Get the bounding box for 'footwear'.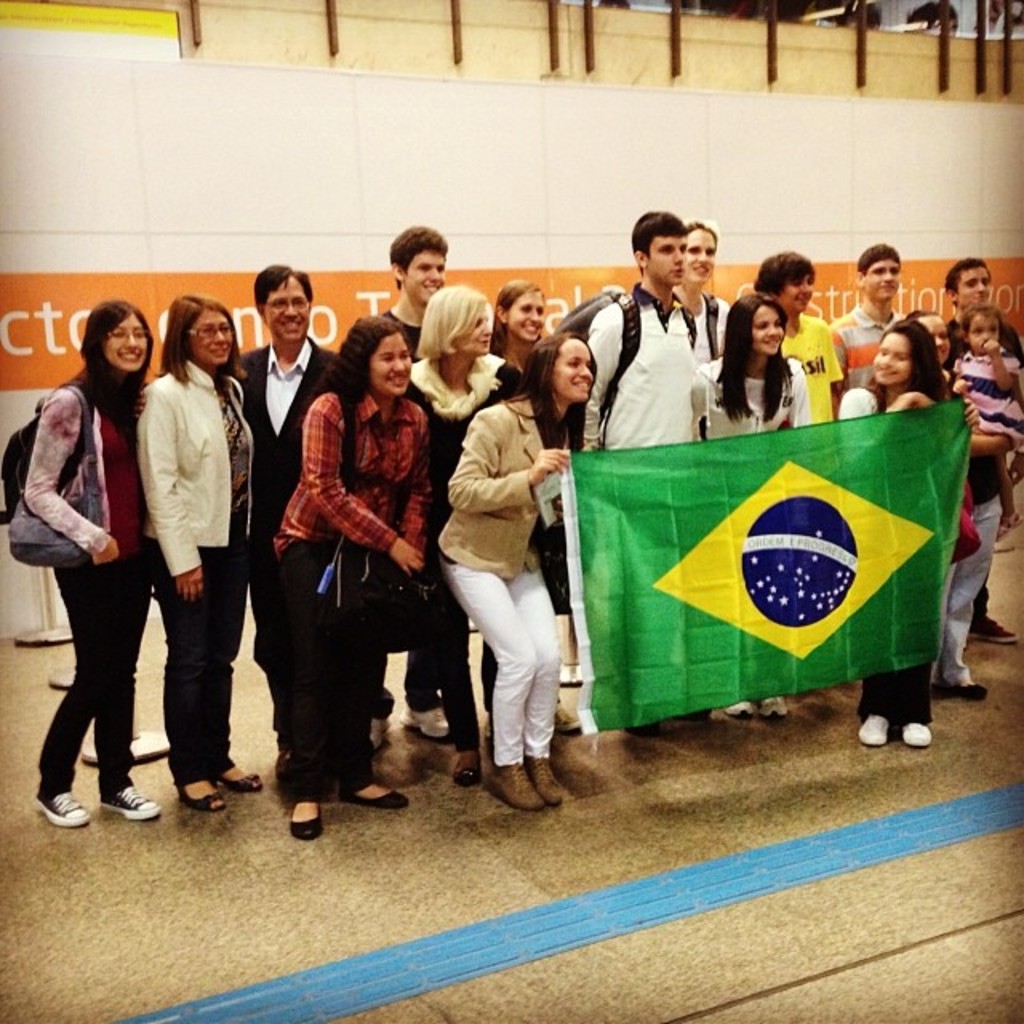
[363, 717, 387, 752].
